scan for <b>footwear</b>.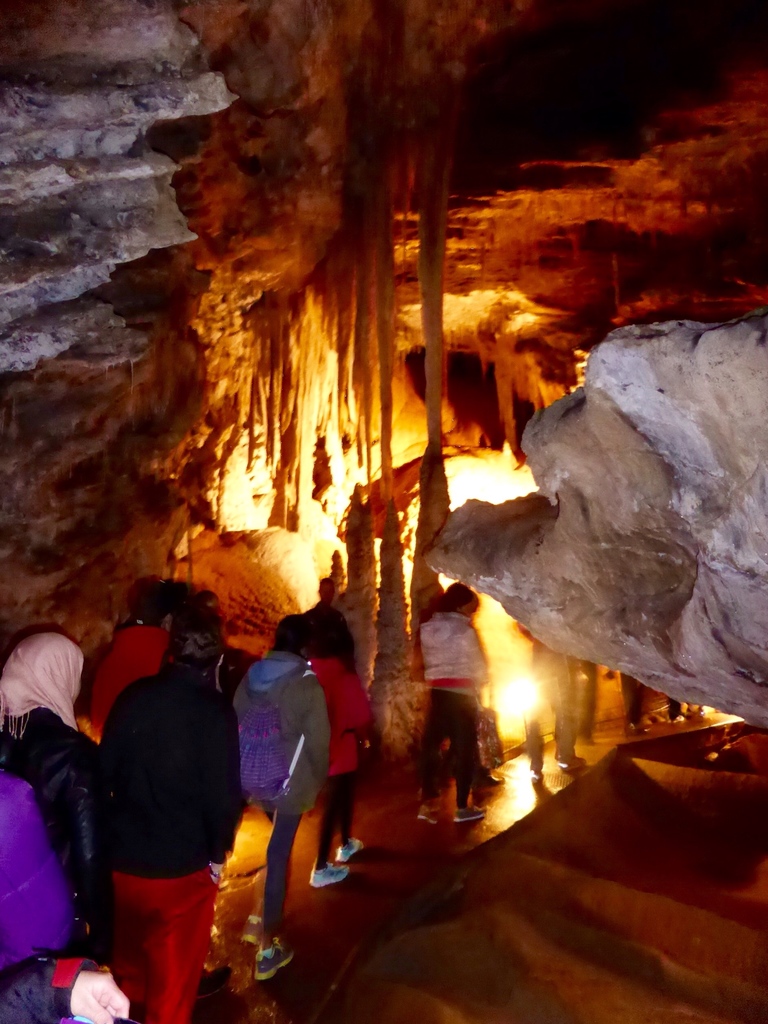
Scan result: bbox=(336, 837, 360, 860).
